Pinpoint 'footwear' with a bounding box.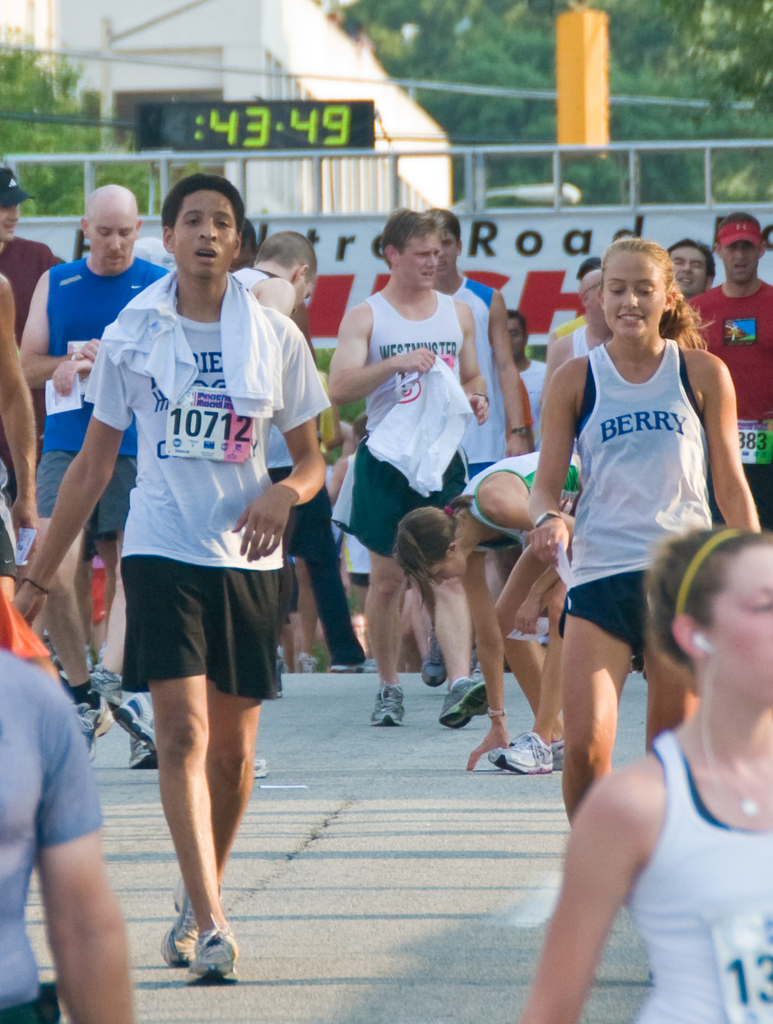
BBox(167, 886, 201, 967).
